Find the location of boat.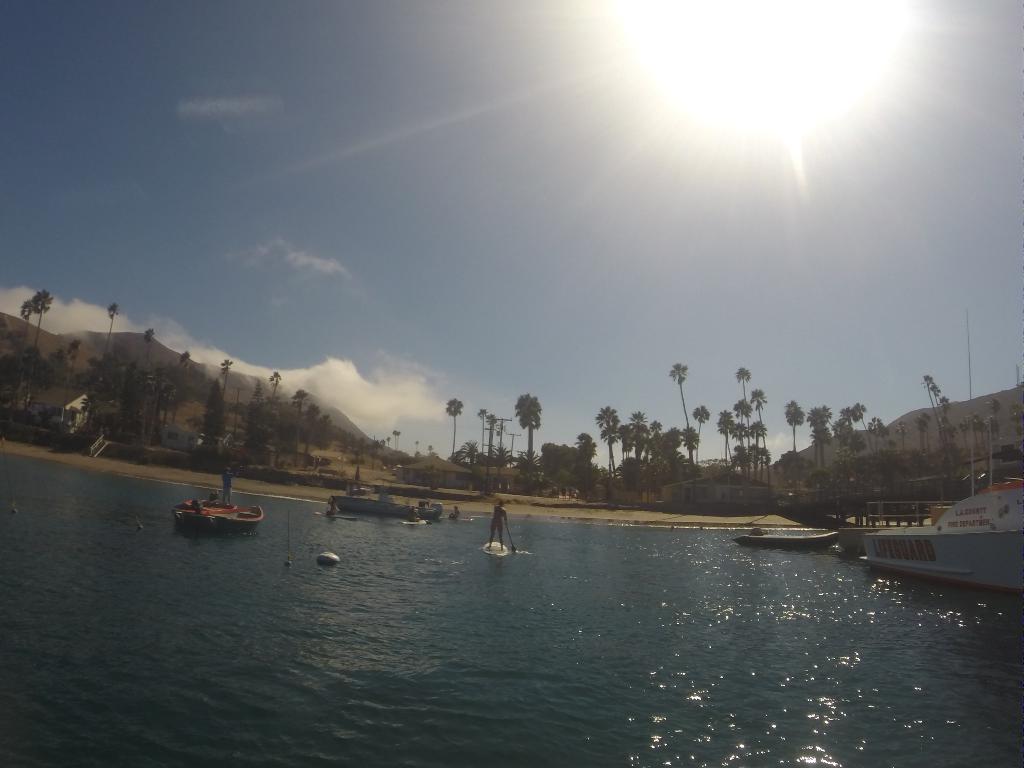
Location: {"x1": 733, "y1": 525, "x2": 839, "y2": 550}.
